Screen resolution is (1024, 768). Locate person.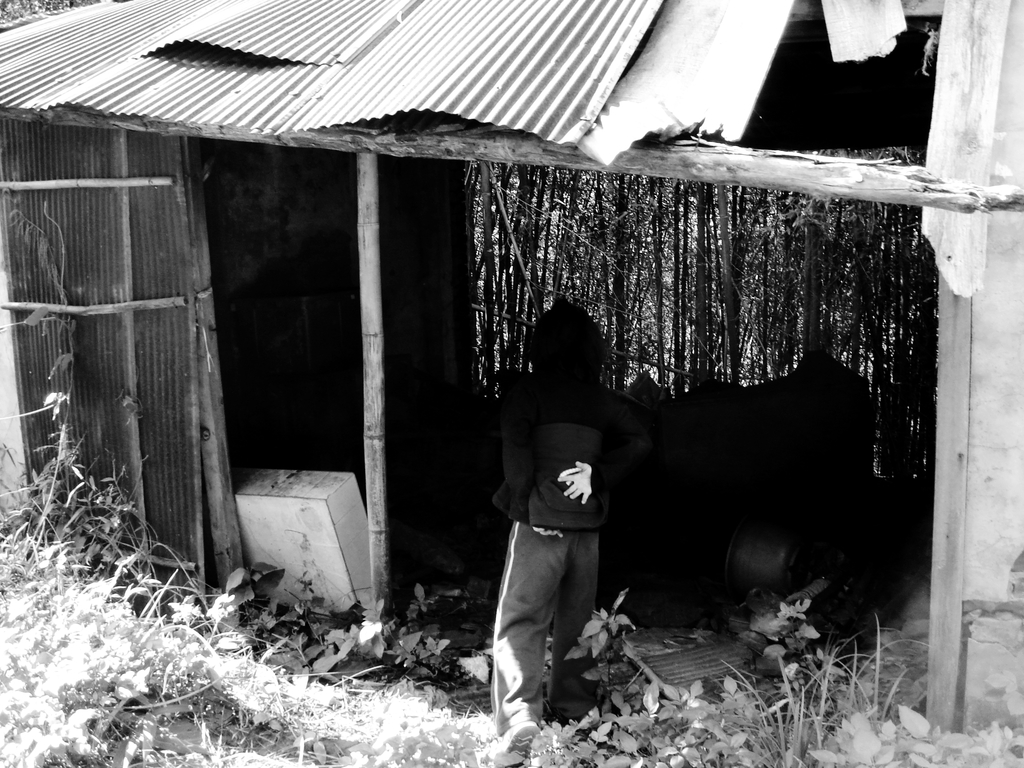
(left=480, top=296, right=641, bottom=730).
